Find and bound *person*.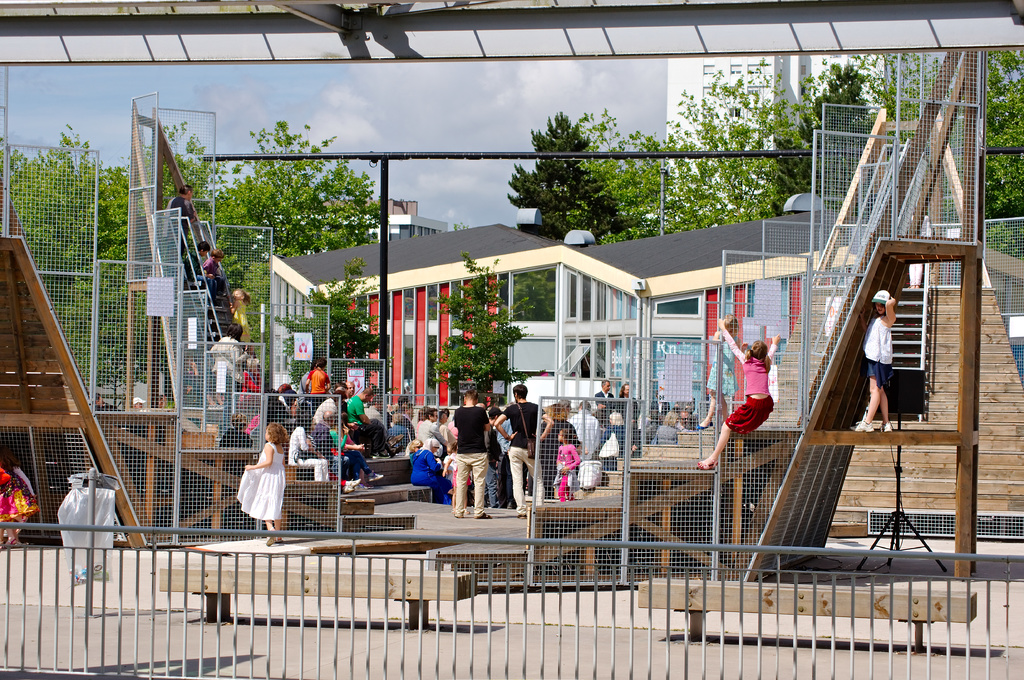
Bound: {"left": 282, "top": 416, "right": 328, "bottom": 482}.
